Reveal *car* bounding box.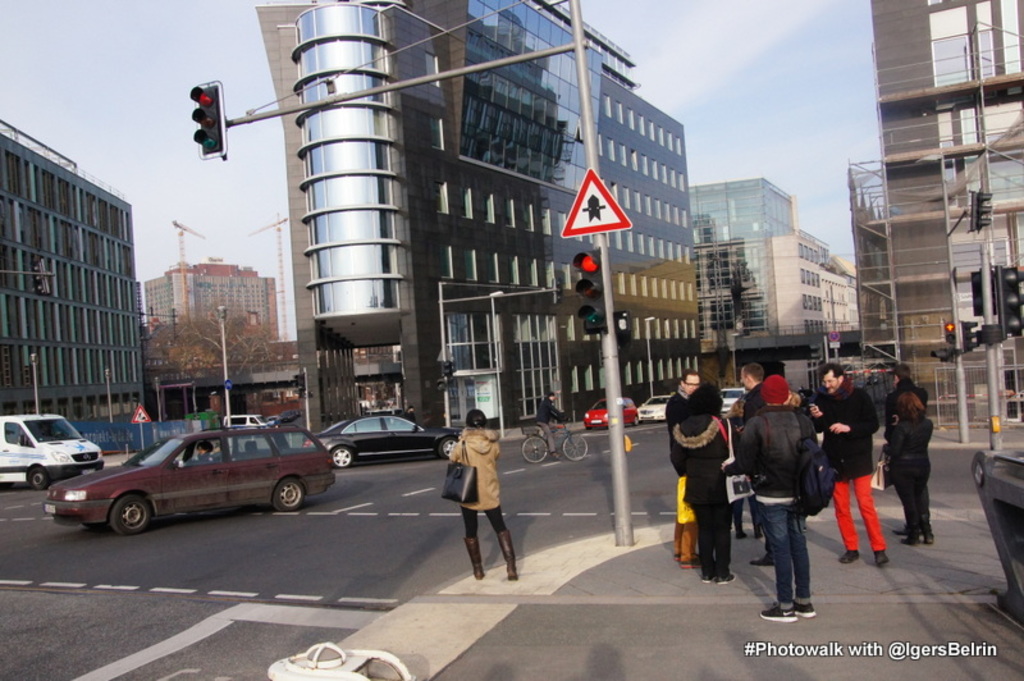
Revealed: rect(635, 389, 678, 421).
